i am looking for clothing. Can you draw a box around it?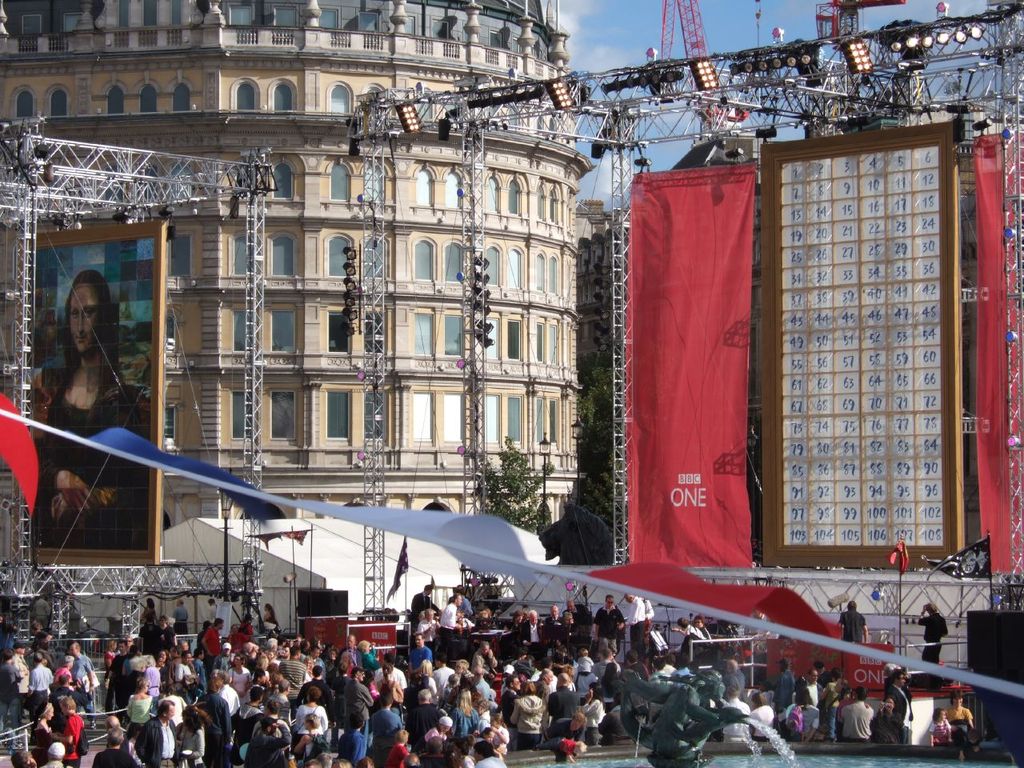
Sure, the bounding box is locate(885, 684, 914, 742).
